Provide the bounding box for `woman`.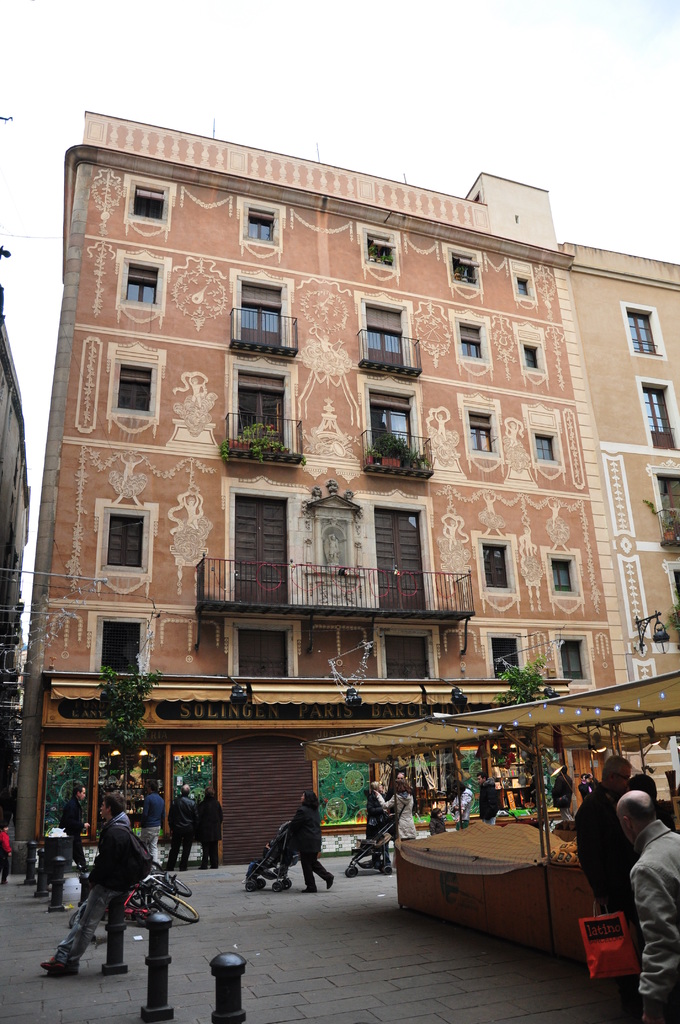
select_region(371, 778, 415, 837).
